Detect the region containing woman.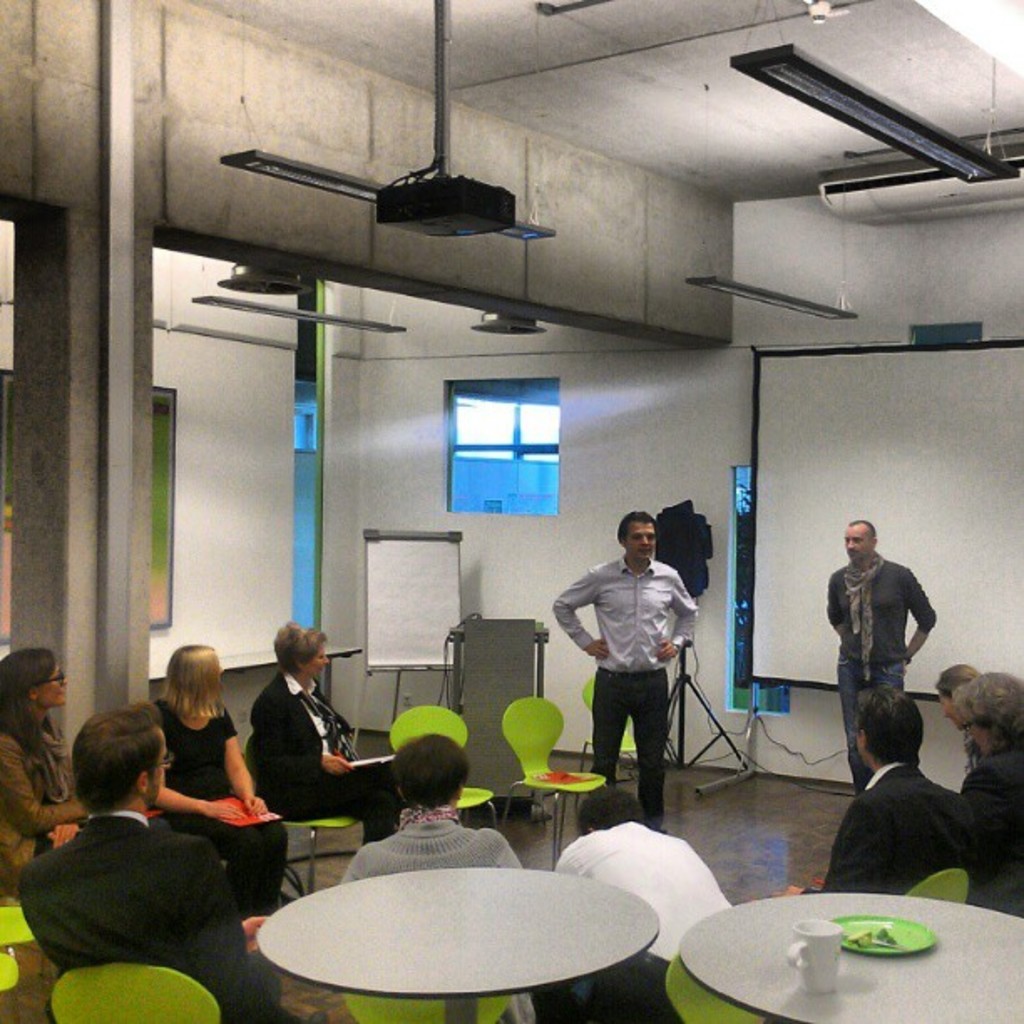
{"x1": 246, "y1": 622, "x2": 398, "y2": 842}.
